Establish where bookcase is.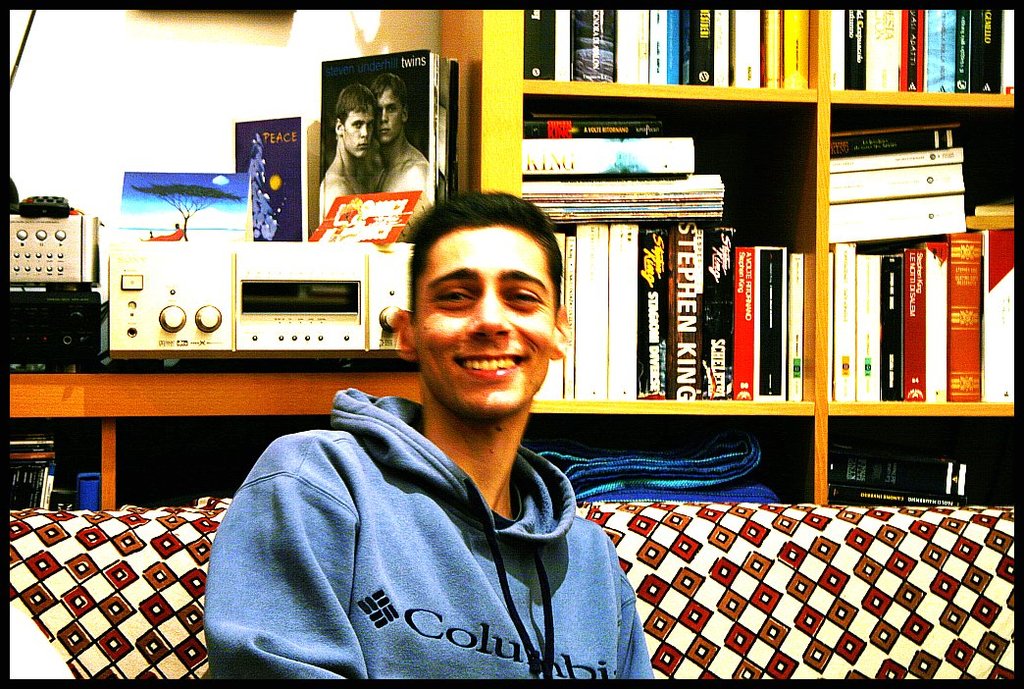
Established at region(5, 4, 1019, 502).
